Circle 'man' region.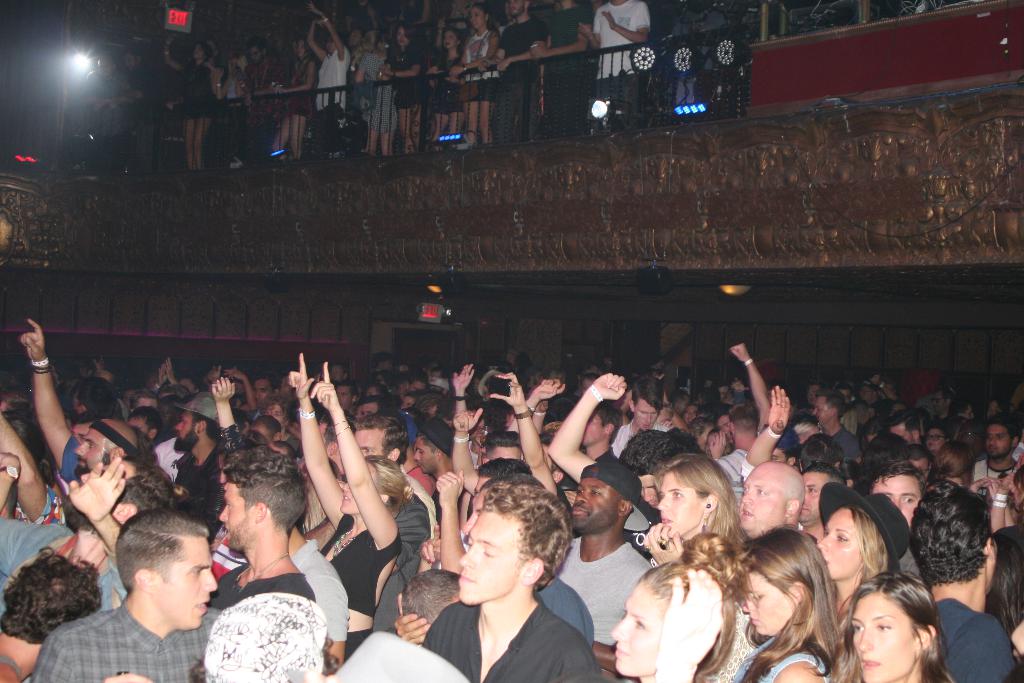
Region: bbox=[19, 319, 135, 486].
